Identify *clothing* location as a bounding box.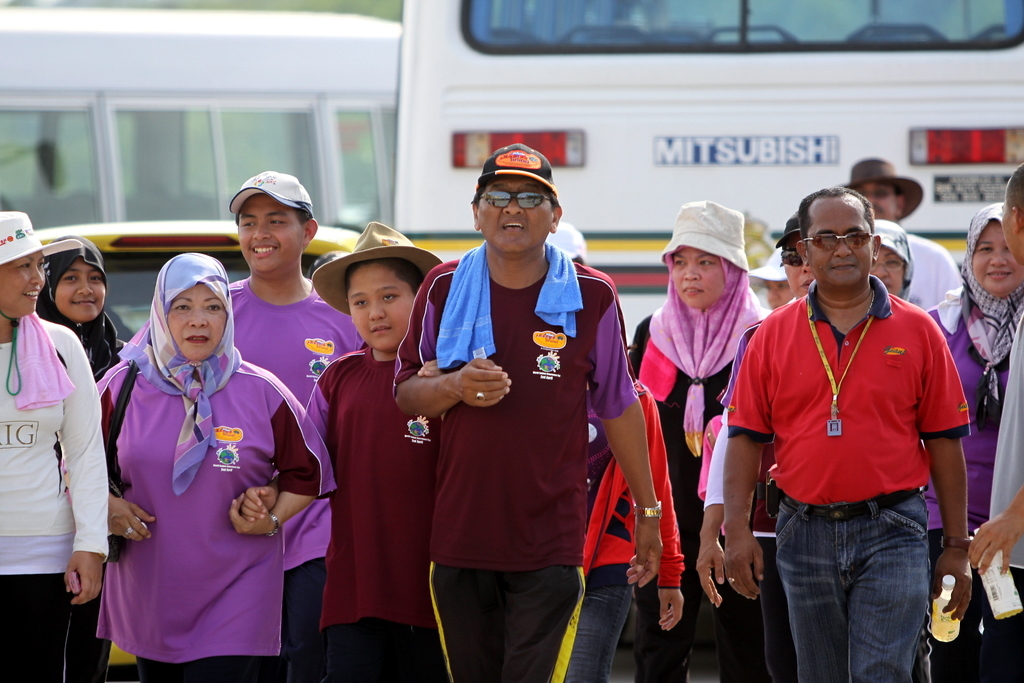
x1=635 y1=268 x2=771 y2=682.
